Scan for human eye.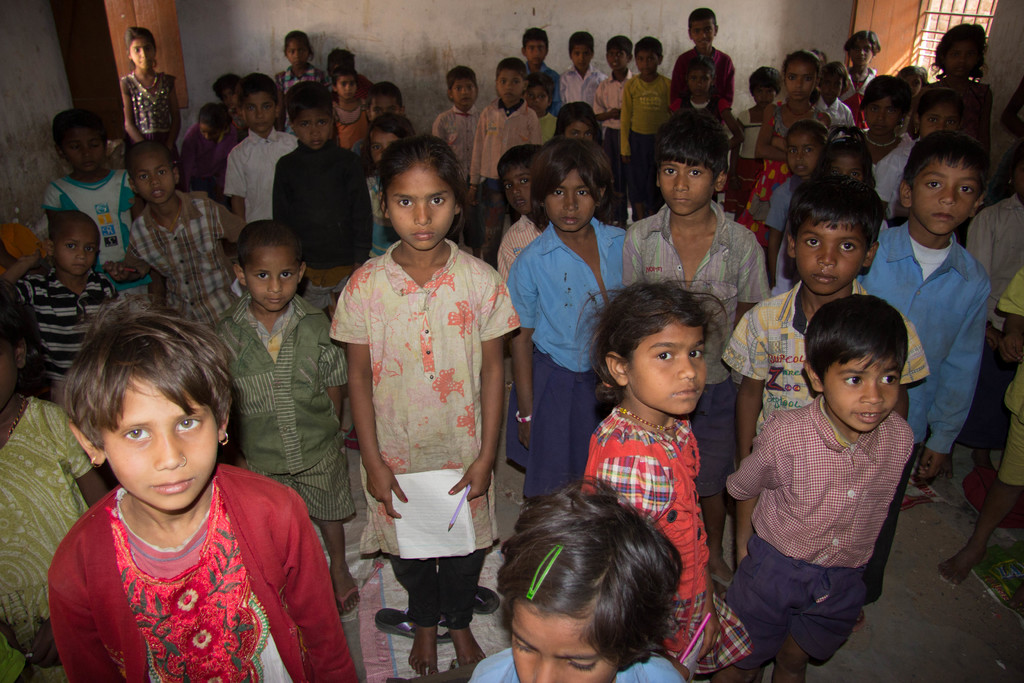
Scan result: 957,183,975,195.
